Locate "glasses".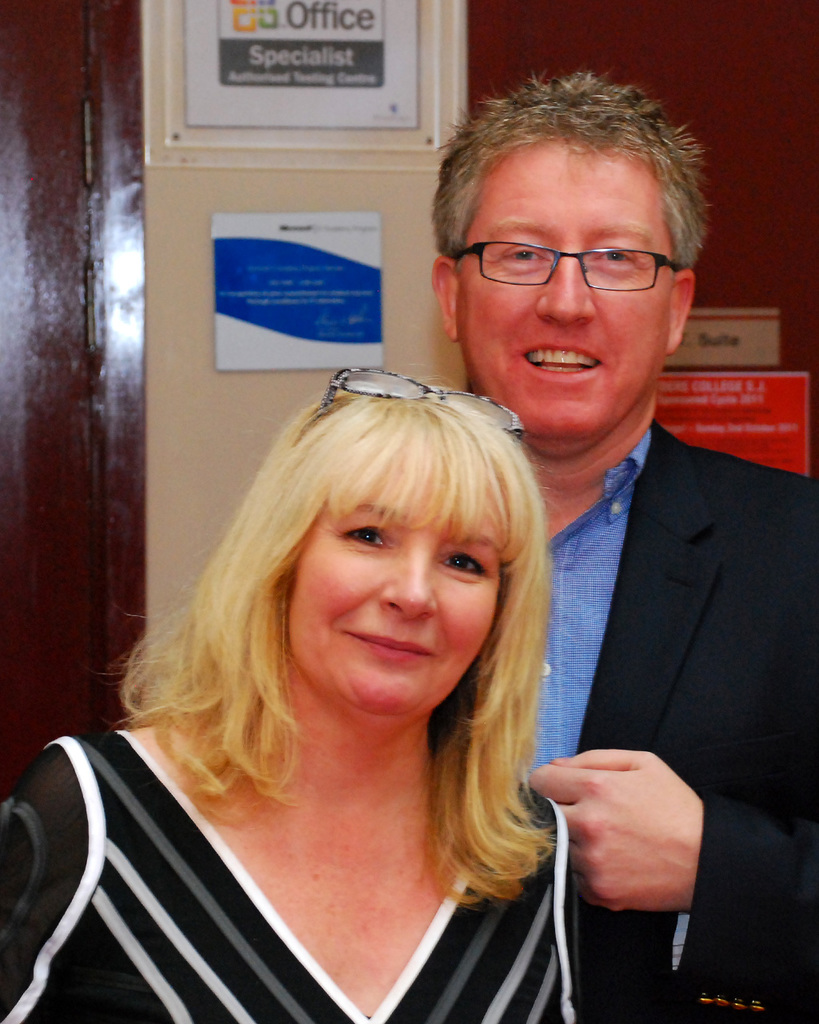
Bounding box: region(321, 363, 529, 441).
